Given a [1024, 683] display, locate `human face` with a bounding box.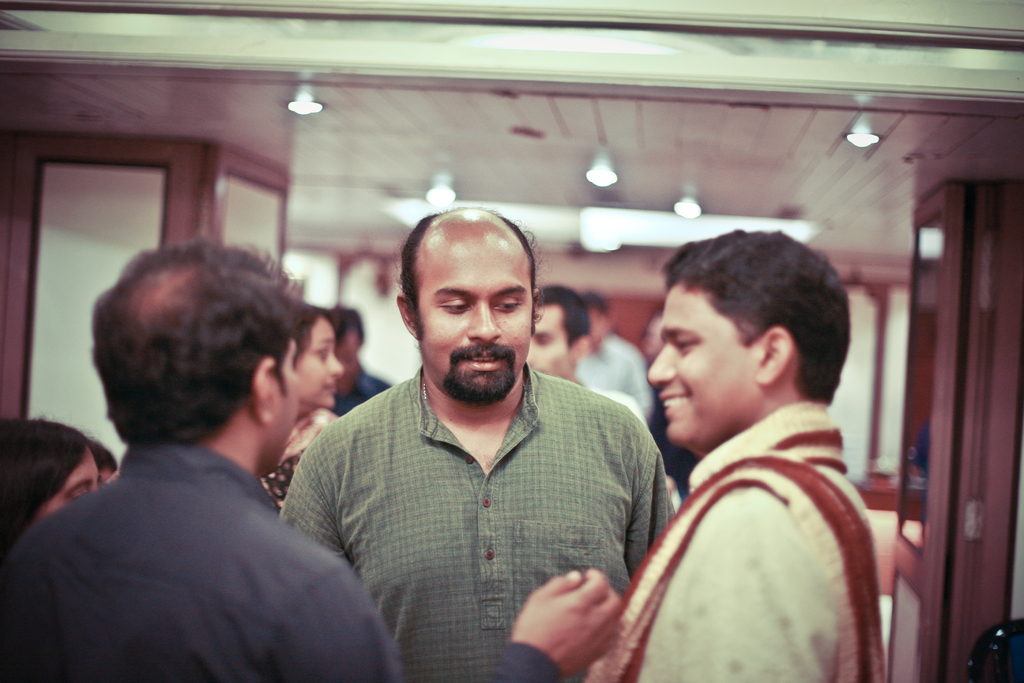
Located: [34, 444, 104, 525].
